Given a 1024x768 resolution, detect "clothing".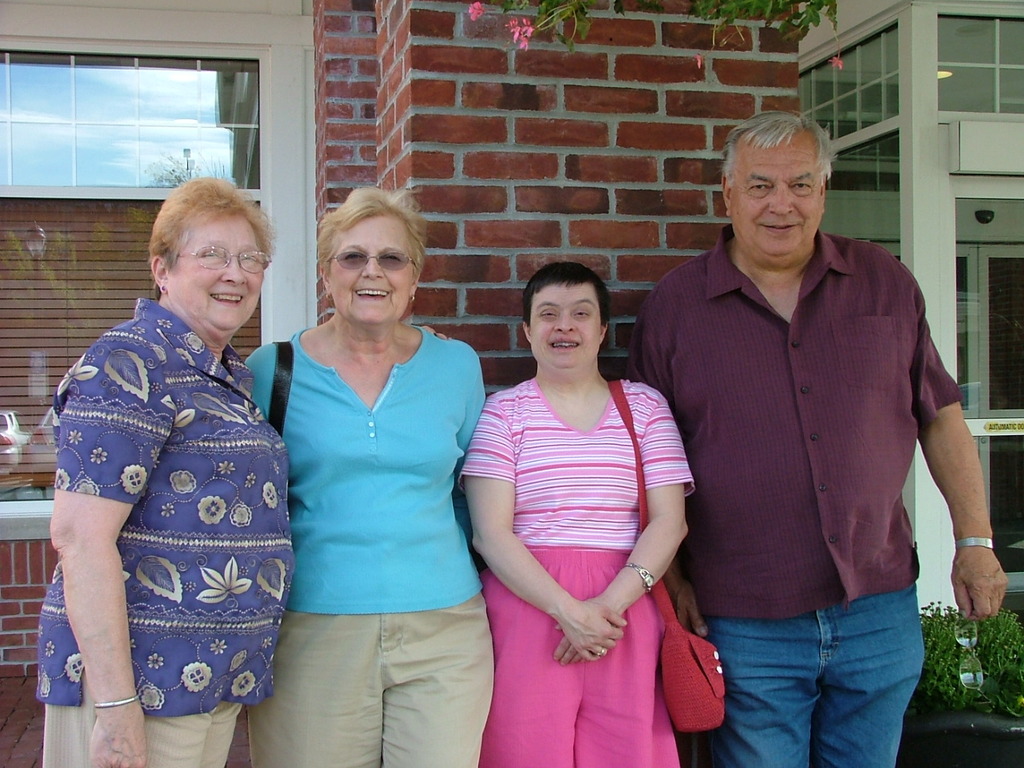
[481, 552, 665, 767].
